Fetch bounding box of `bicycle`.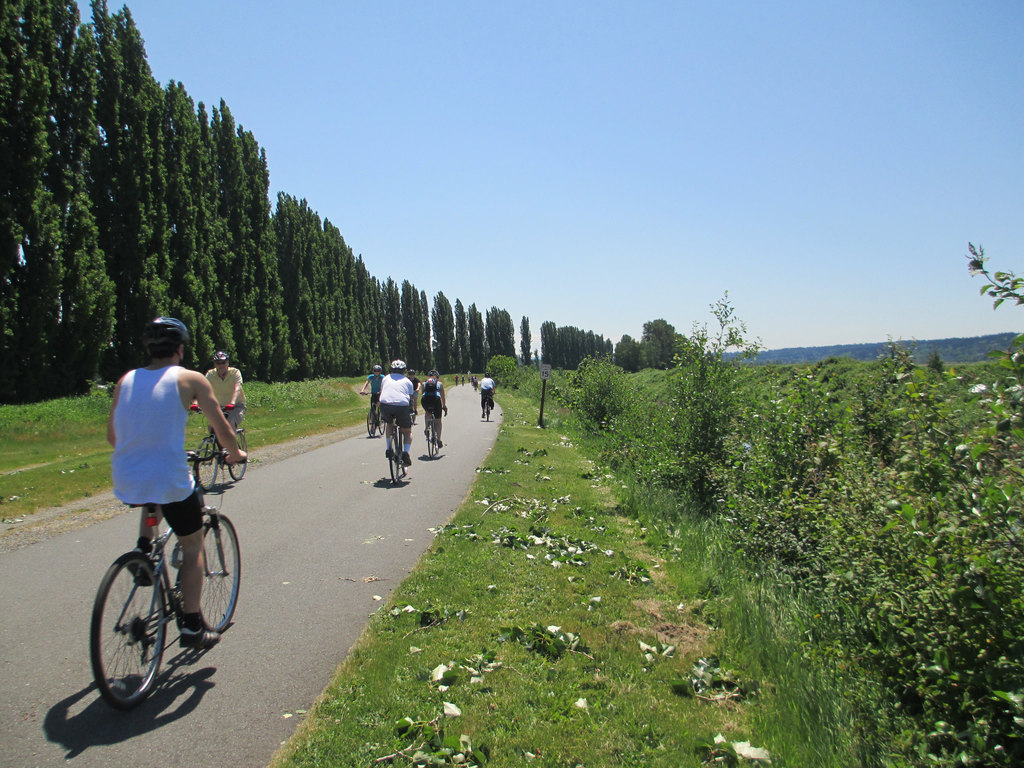
Bbox: (387,413,416,482).
